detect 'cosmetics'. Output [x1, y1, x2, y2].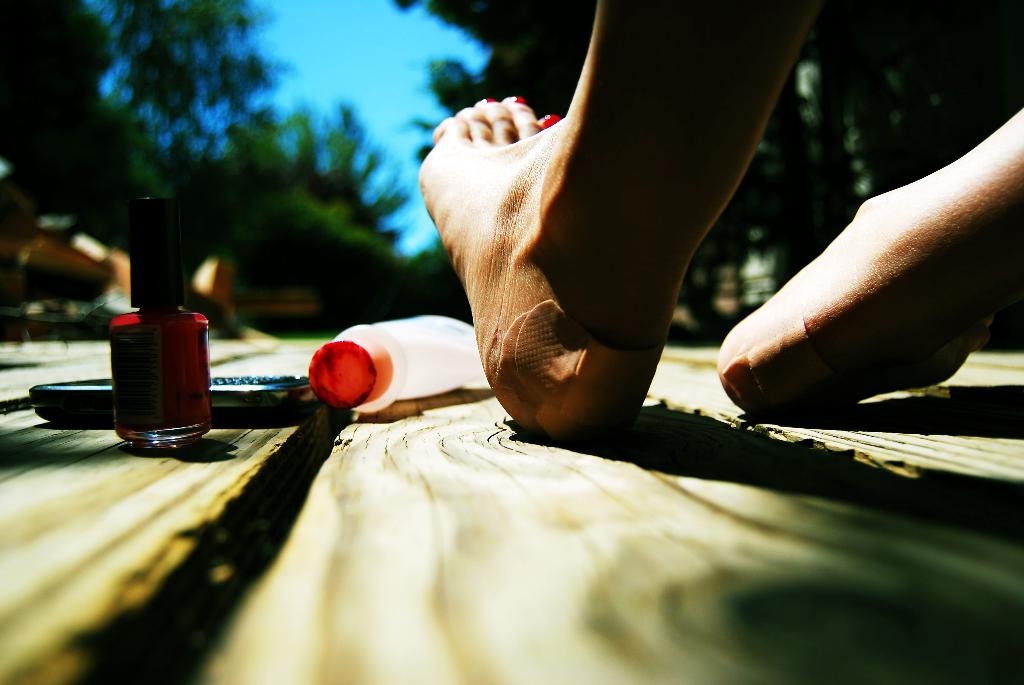
[108, 192, 212, 448].
